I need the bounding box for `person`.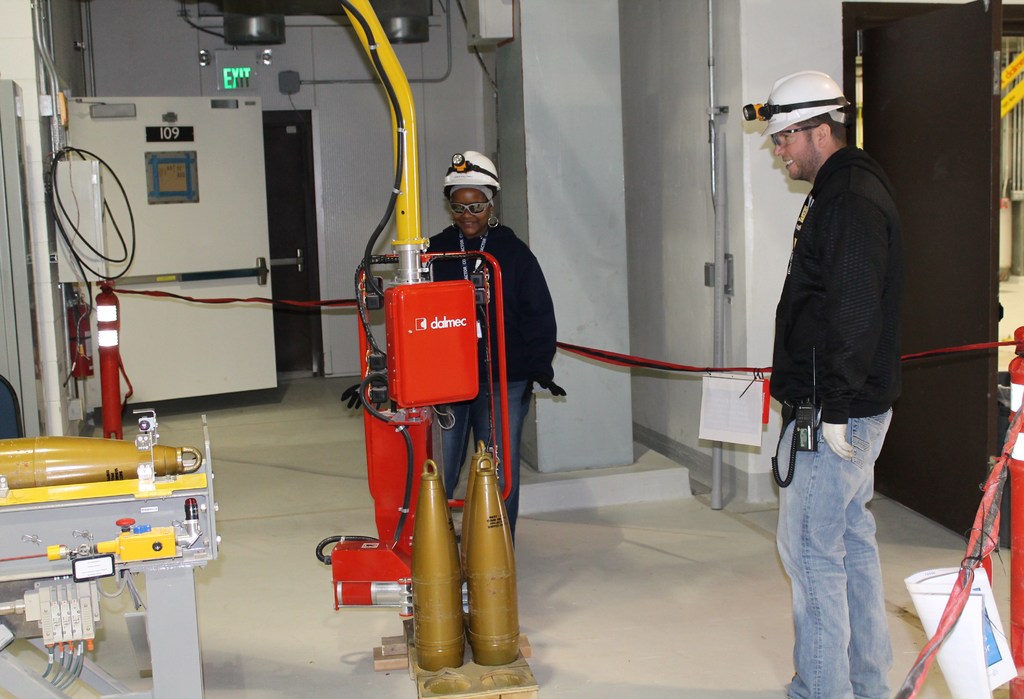
Here it is: select_region(758, 58, 918, 680).
